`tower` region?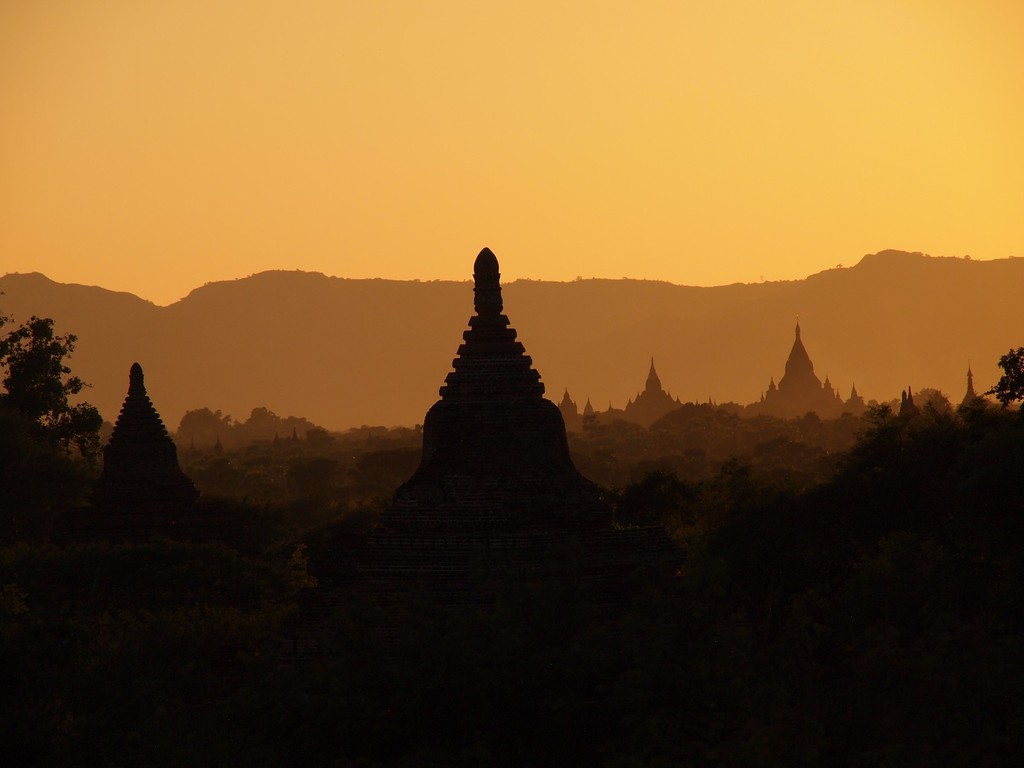
Rect(625, 352, 681, 416)
